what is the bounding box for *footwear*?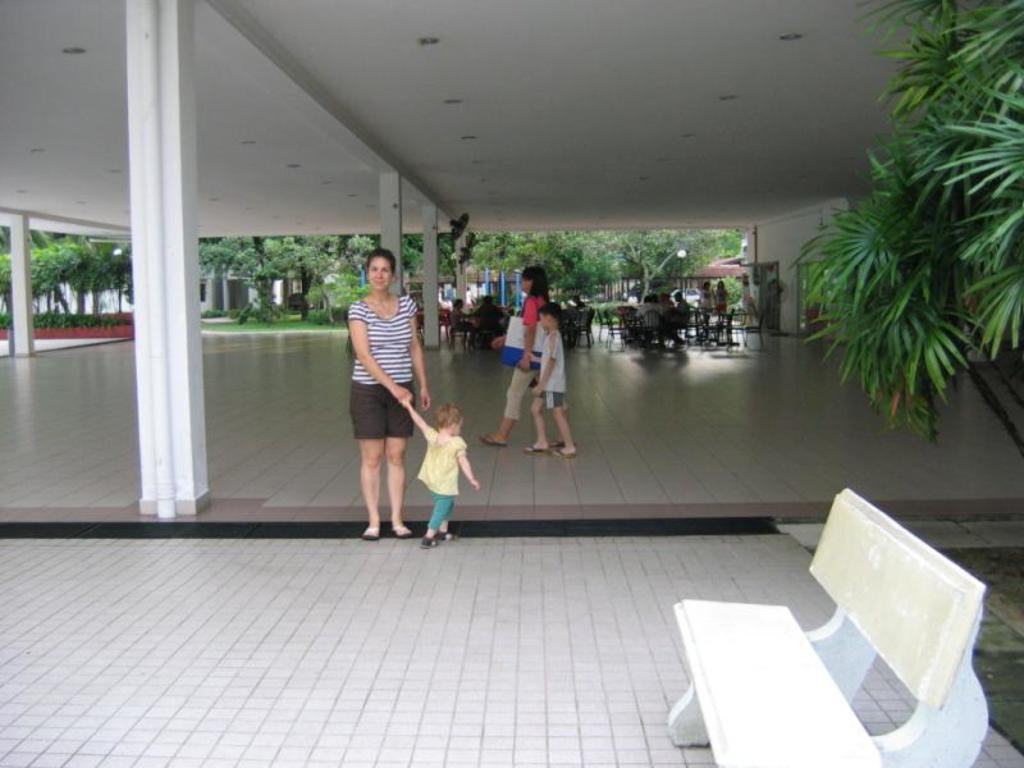
524 445 544 453.
